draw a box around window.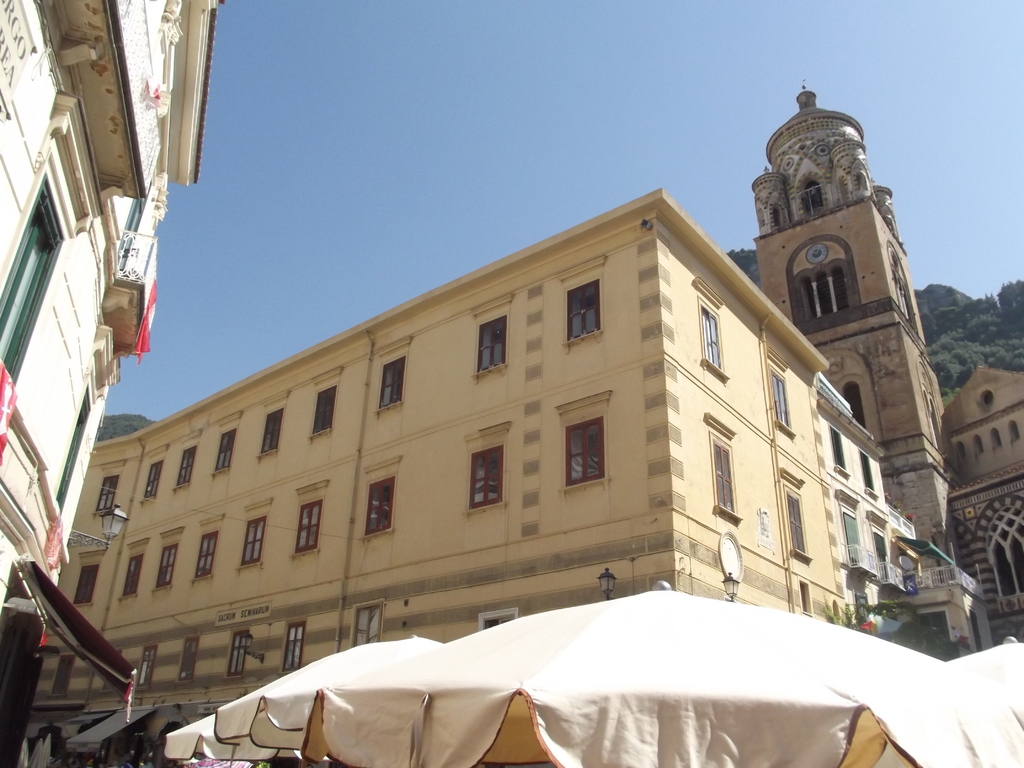
pyautogui.locateOnScreen(316, 383, 339, 429).
